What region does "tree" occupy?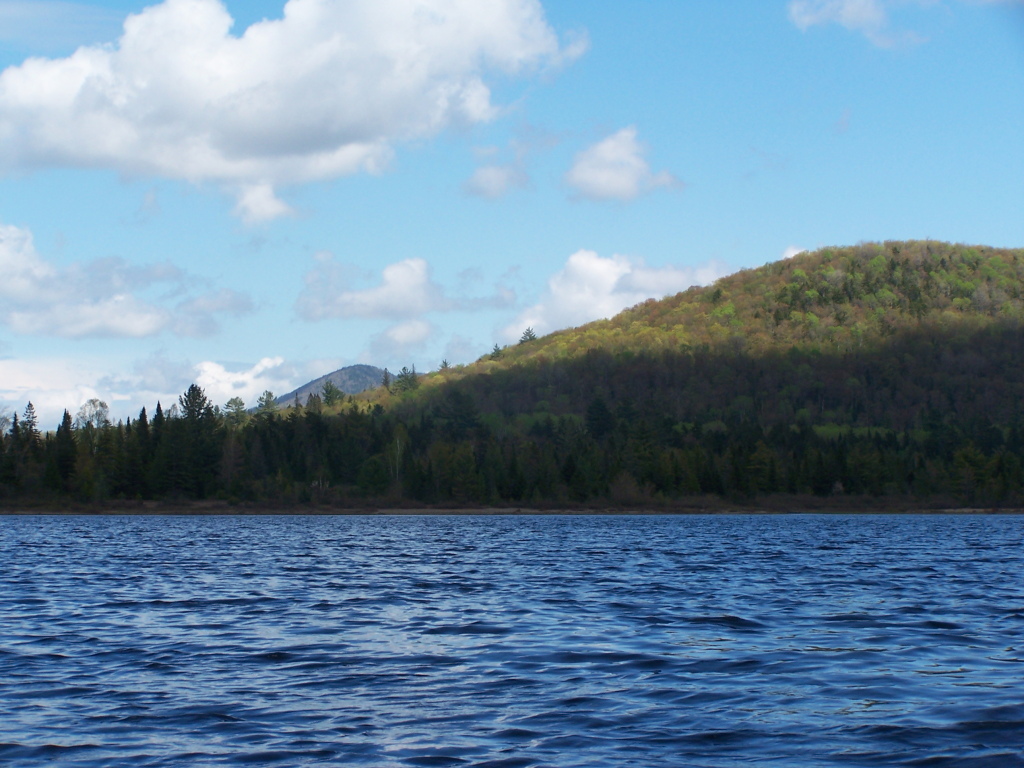
383,368,393,389.
